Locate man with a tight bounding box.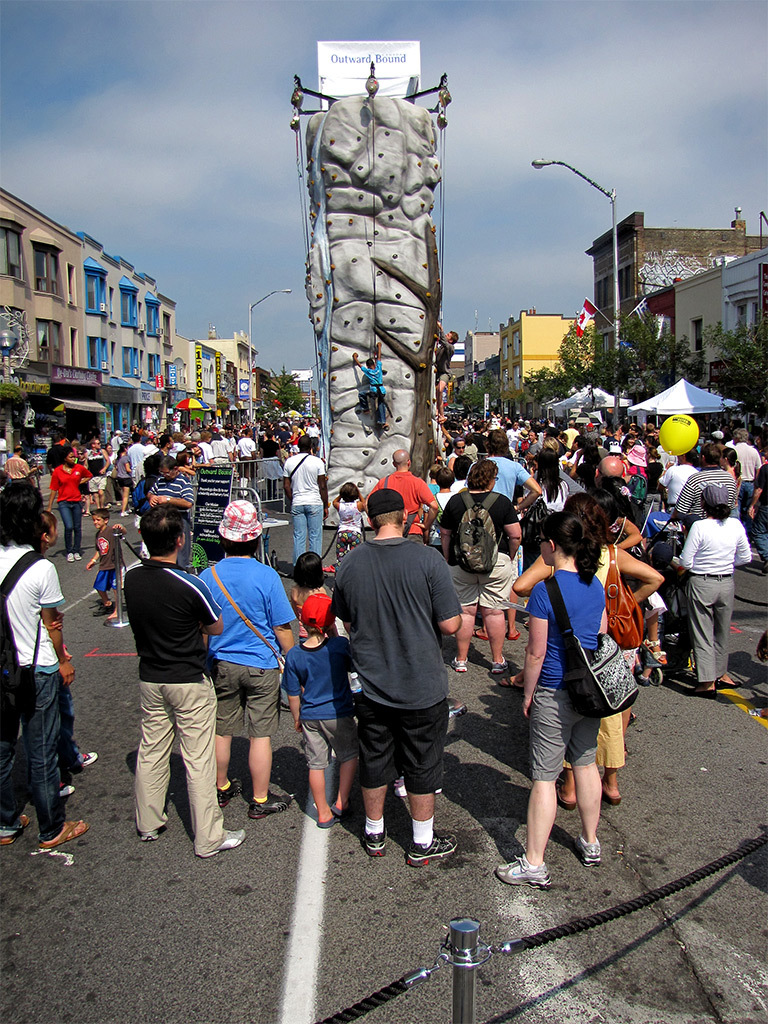
[x1=280, y1=436, x2=321, y2=560].
